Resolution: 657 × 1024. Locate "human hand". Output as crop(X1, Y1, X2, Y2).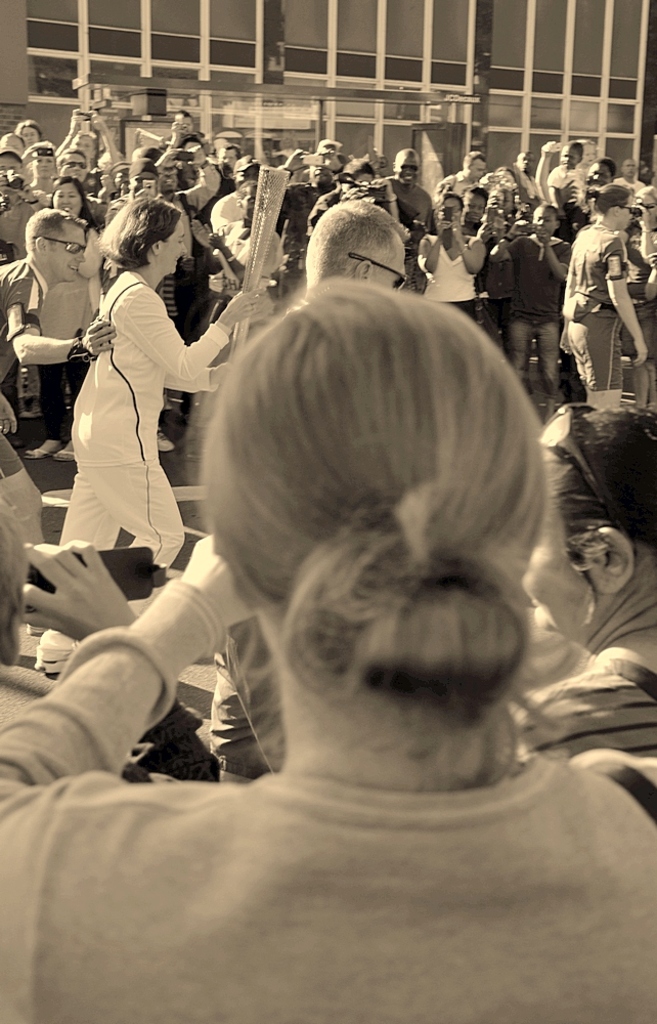
crop(438, 214, 450, 239).
